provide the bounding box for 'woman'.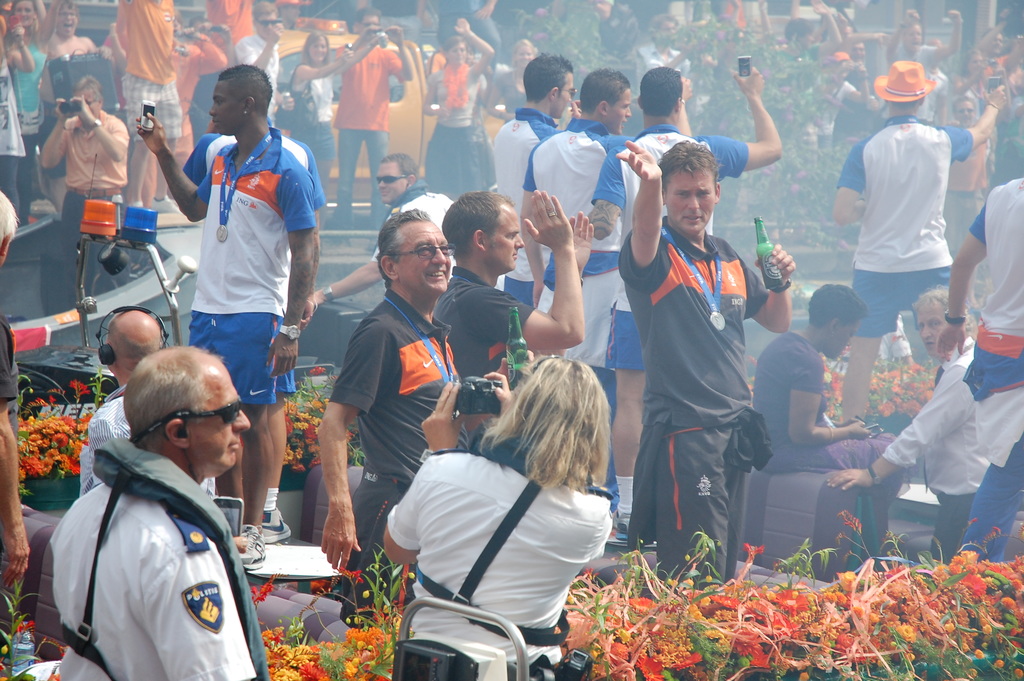
l=480, t=38, r=536, b=129.
